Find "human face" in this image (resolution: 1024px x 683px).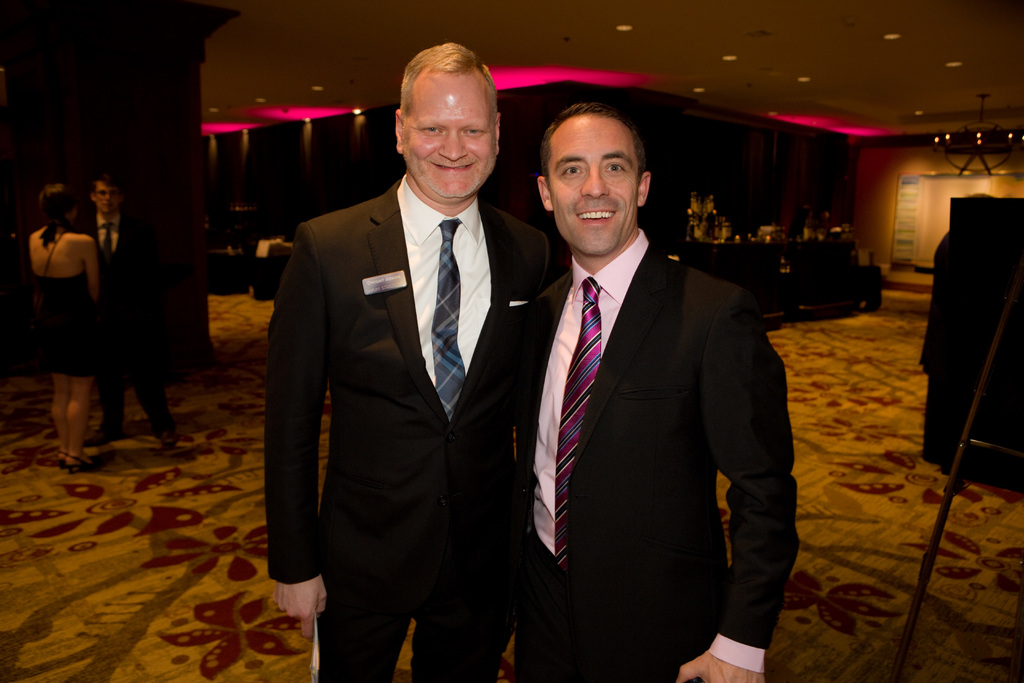
locate(403, 79, 493, 191).
